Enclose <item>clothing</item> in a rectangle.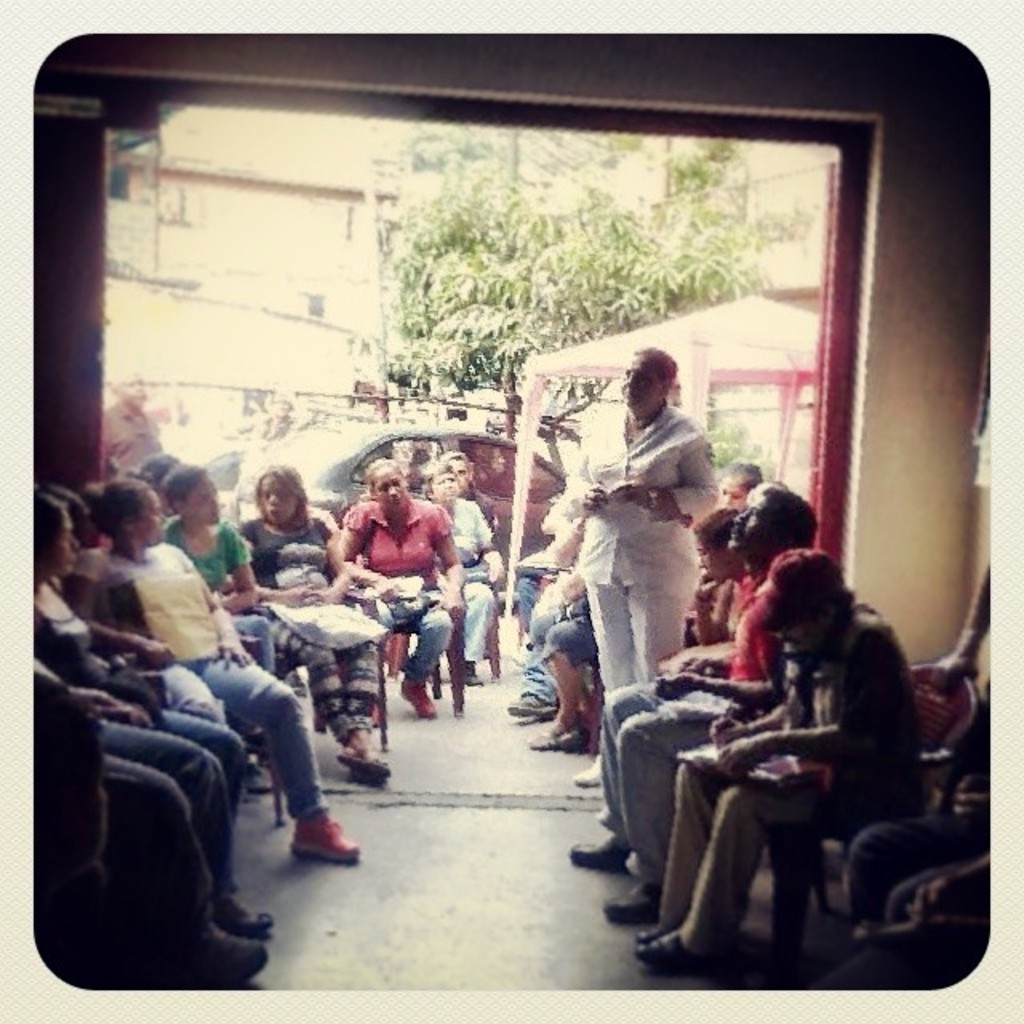
[166, 501, 342, 699].
